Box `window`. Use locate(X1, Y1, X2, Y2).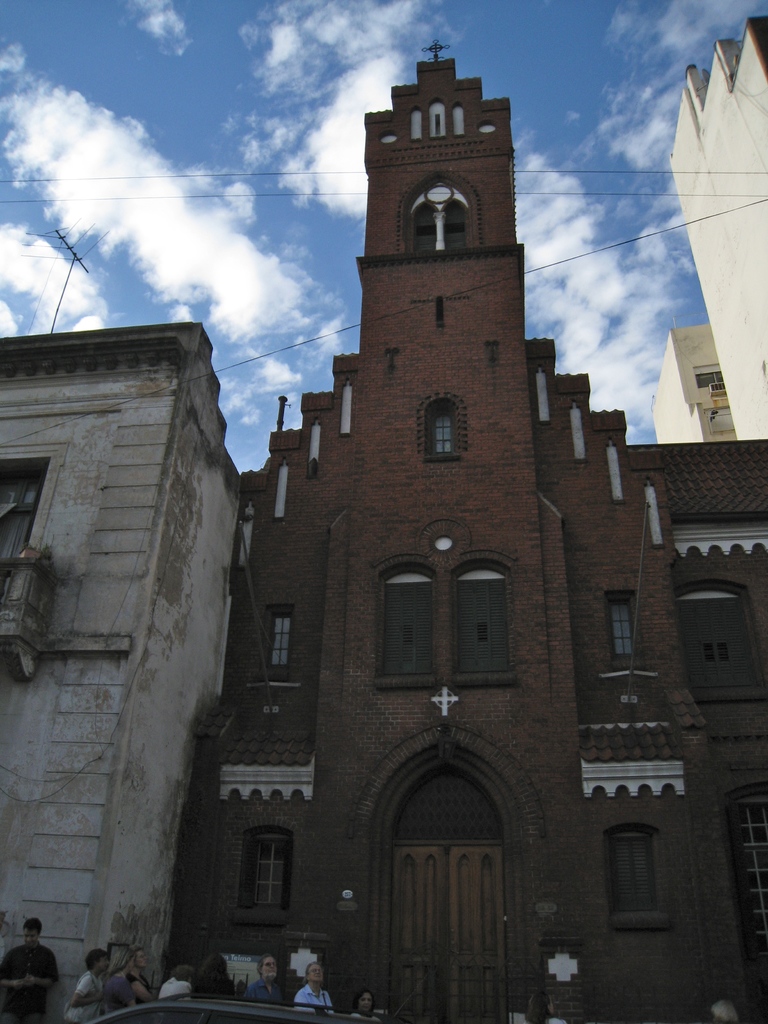
locate(372, 555, 440, 683).
